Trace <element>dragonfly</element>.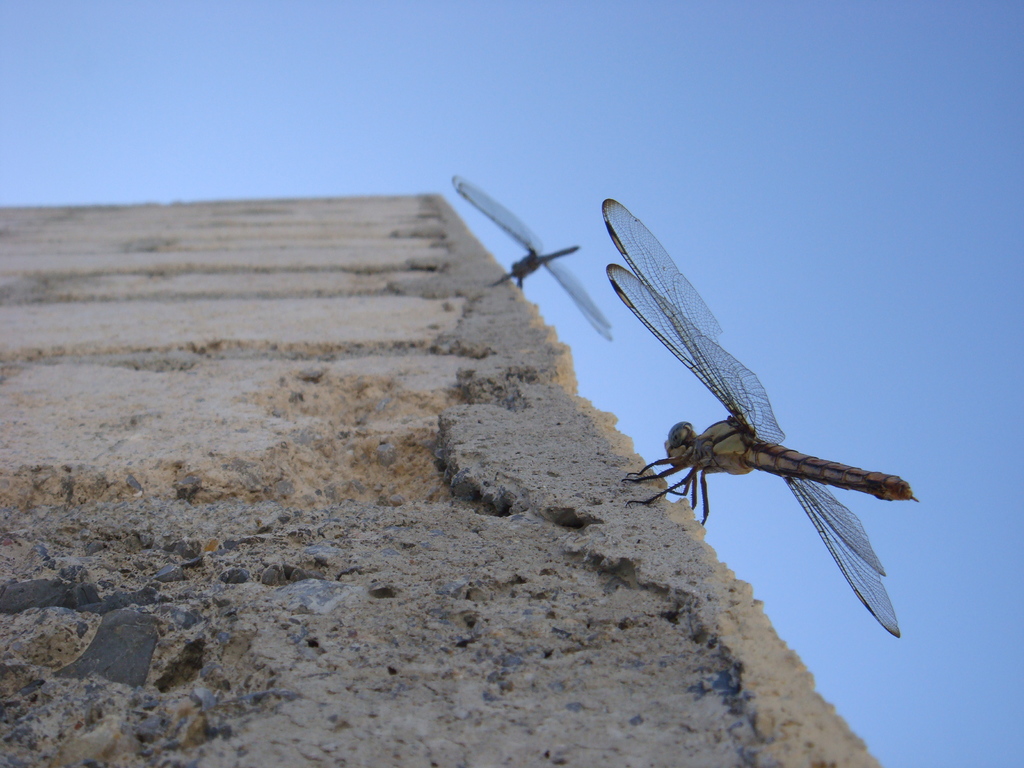
Traced to <box>454,181,611,344</box>.
